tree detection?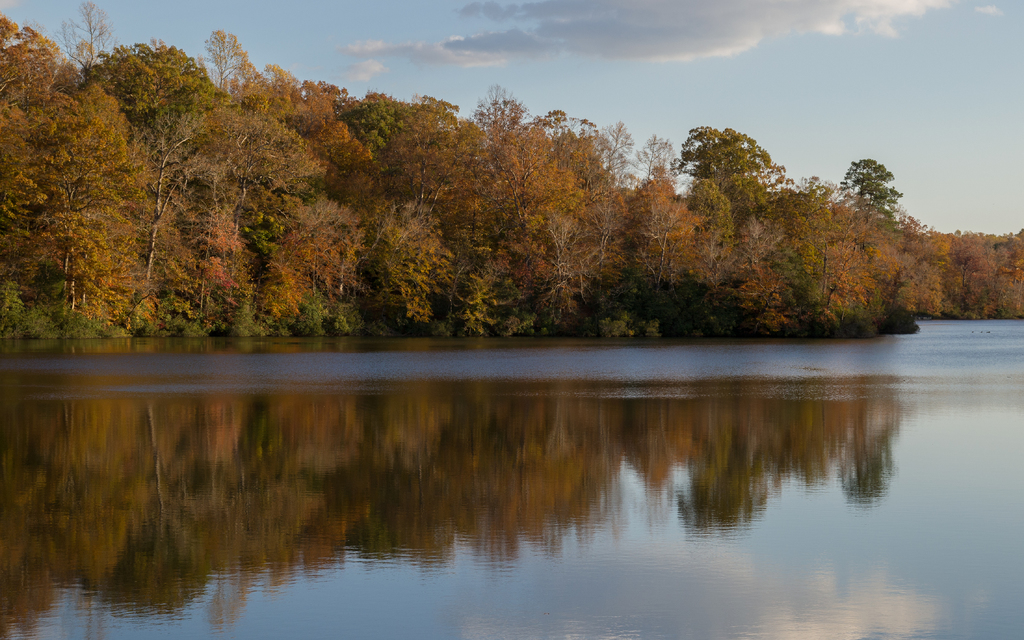
[x1=601, y1=122, x2=842, y2=333]
